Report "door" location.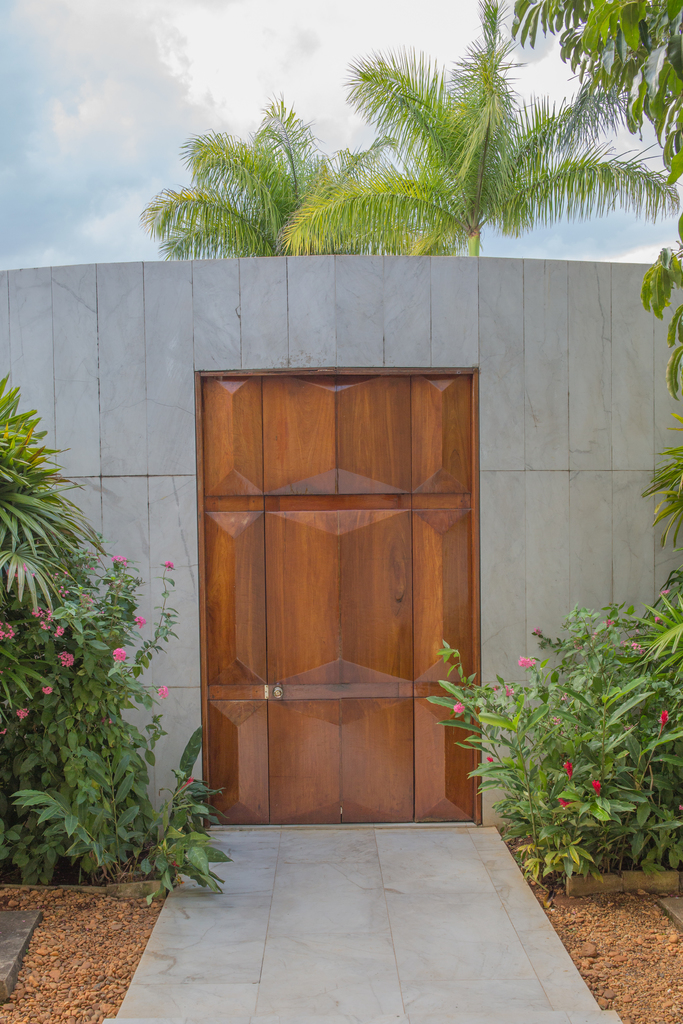
Report: locate(183, 331, 523, 903).
